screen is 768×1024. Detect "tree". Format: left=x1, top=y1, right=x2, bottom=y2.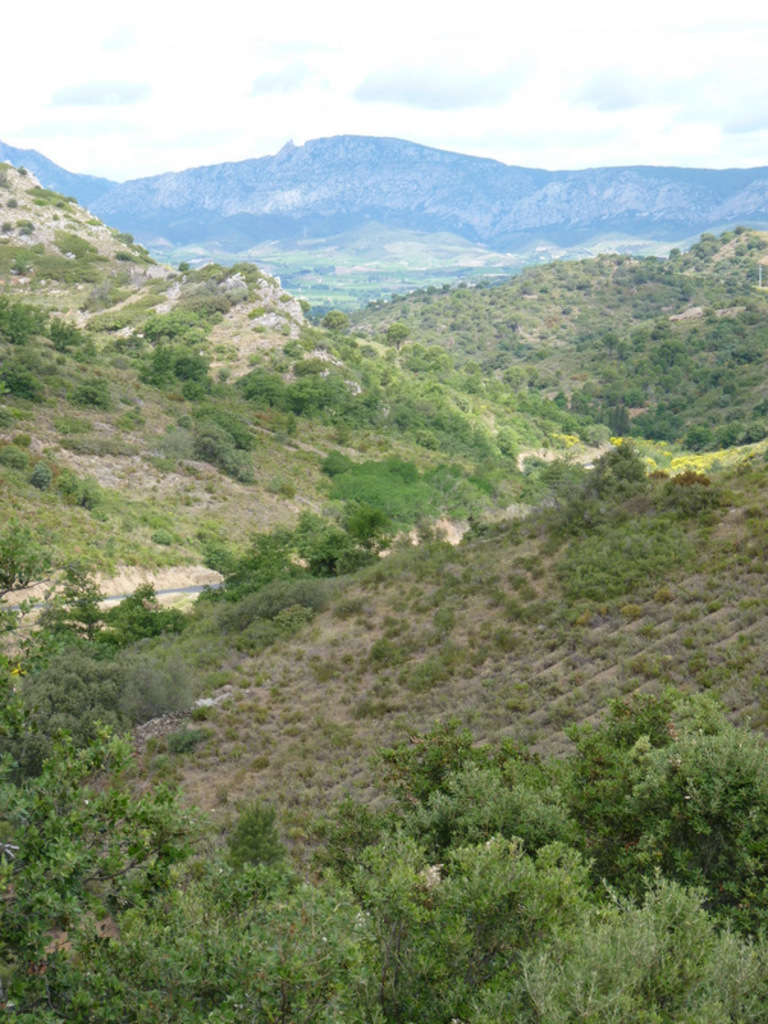
left=67, top=562, right=118, bottom=640.
